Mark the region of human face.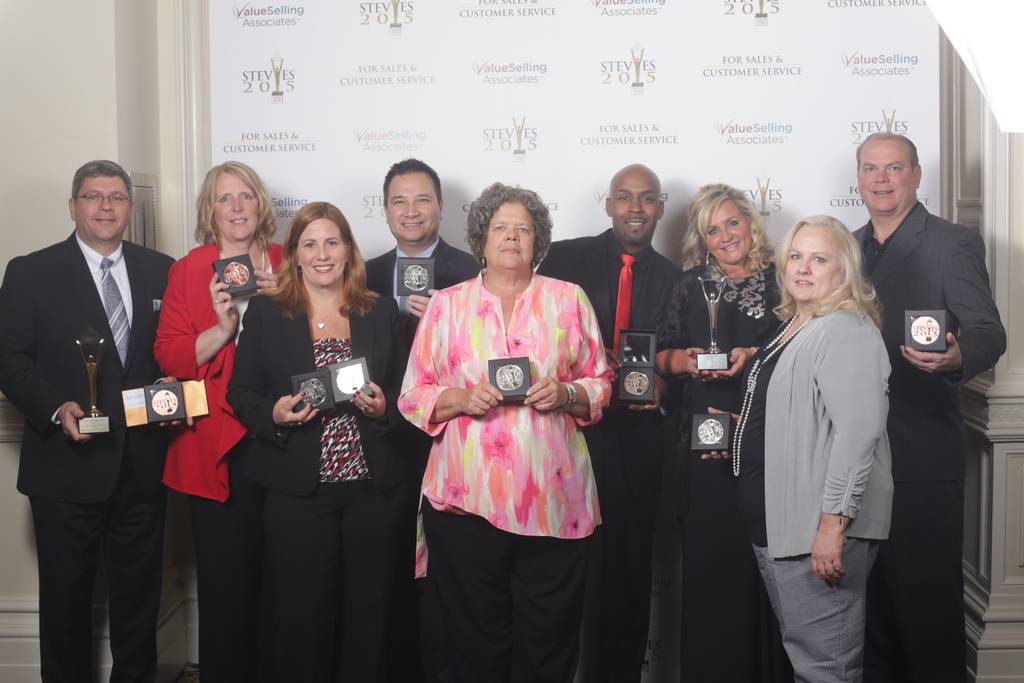
Region: left=294, top=215, right=344, bottom=281.
